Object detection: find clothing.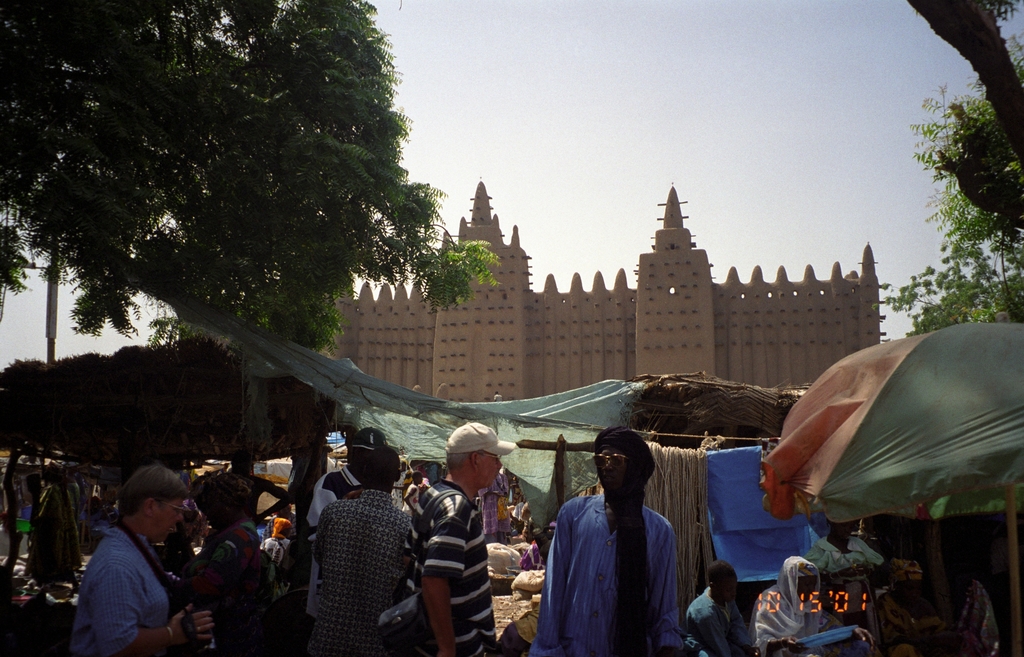
box(193, 527, 276, 654).
